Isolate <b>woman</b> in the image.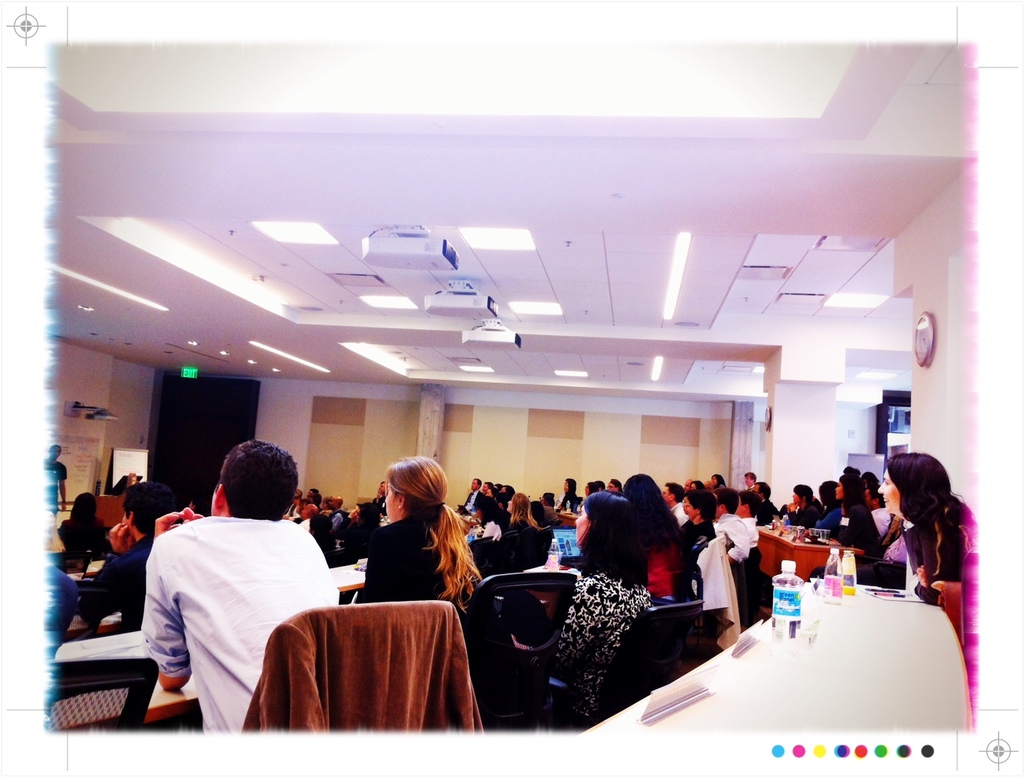
Isolated region: {"x1": 878, "y1": 451, "x2": 978, "y2": 605}.
